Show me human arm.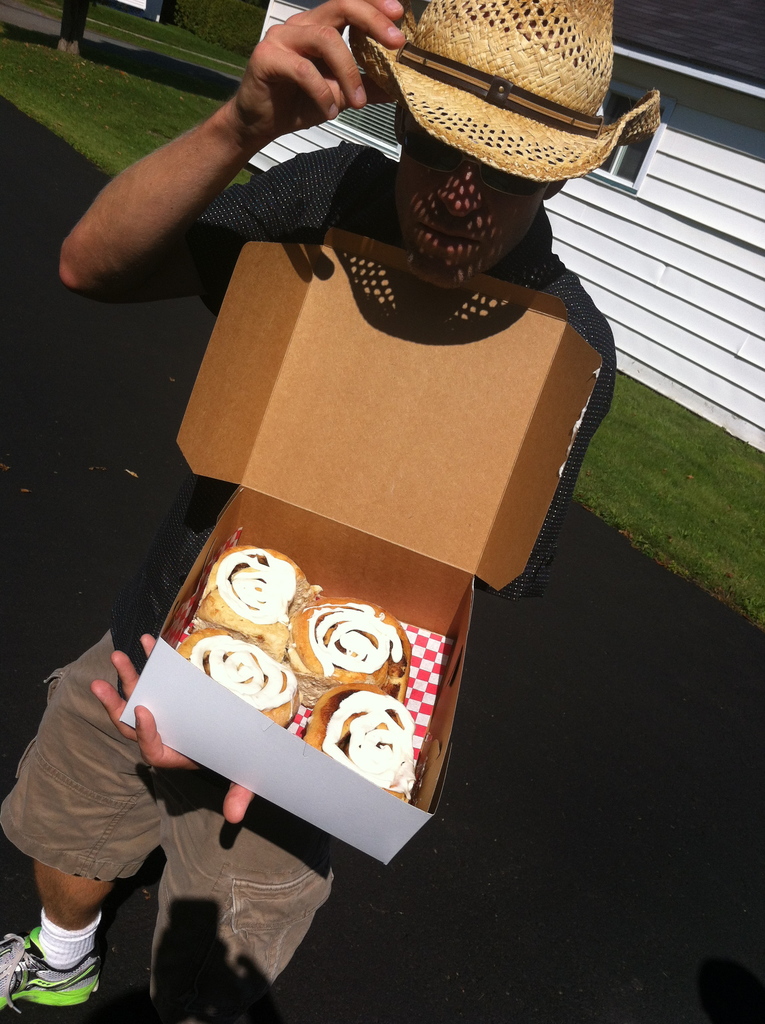
human arm is here: 35:22:298:362.
